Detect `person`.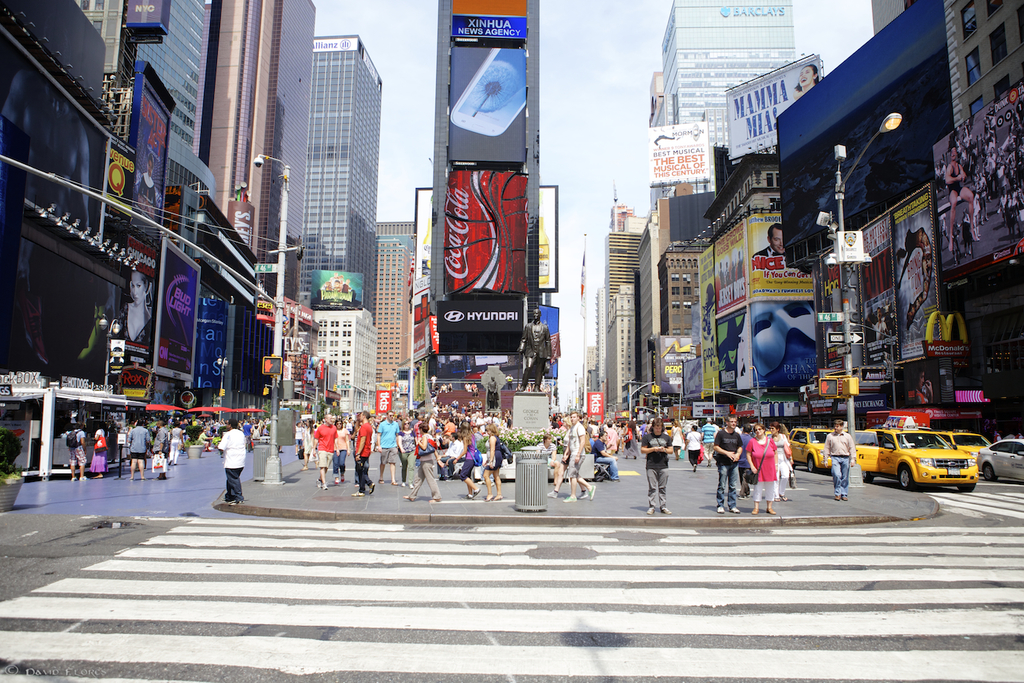
Detected at select_region(294, 421, 303, 455).
